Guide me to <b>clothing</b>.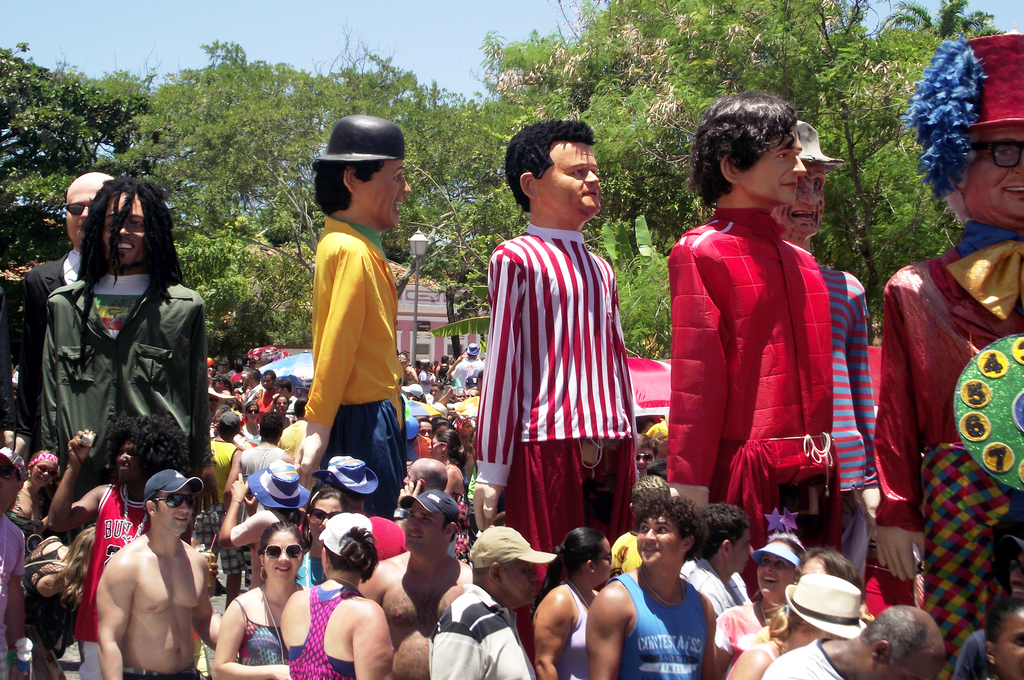
Guidance: bbox=(676, 188, 859, 530).
